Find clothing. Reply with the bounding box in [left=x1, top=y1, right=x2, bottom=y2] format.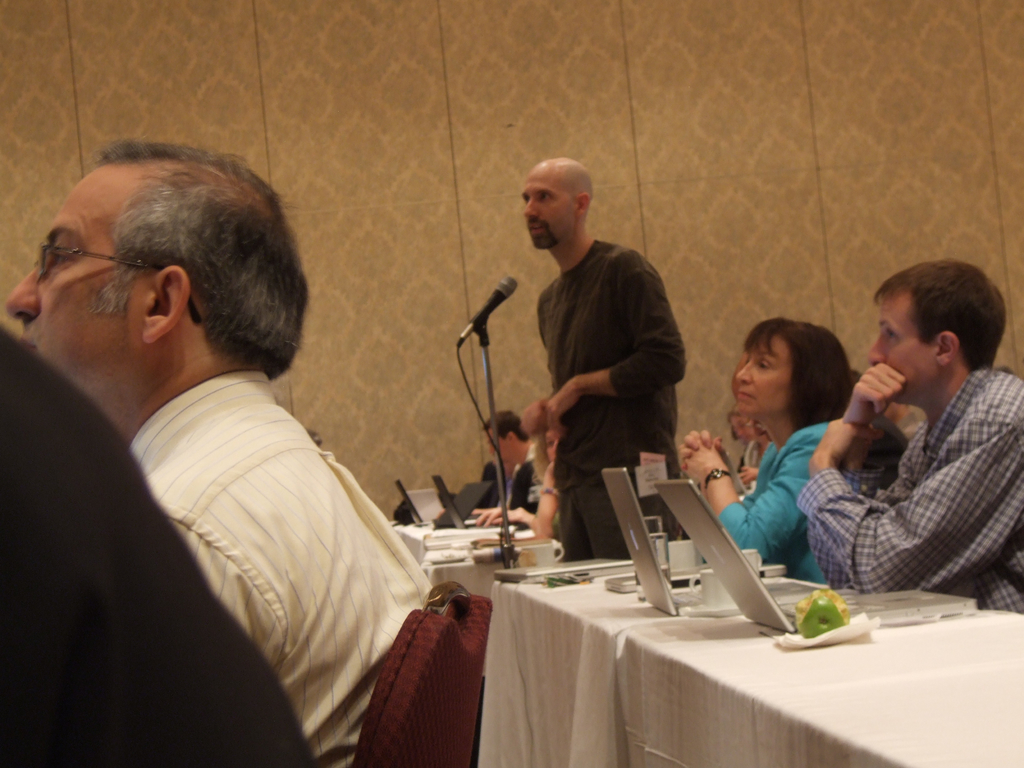
[left=530, top=238, right=697, bottom=564].
